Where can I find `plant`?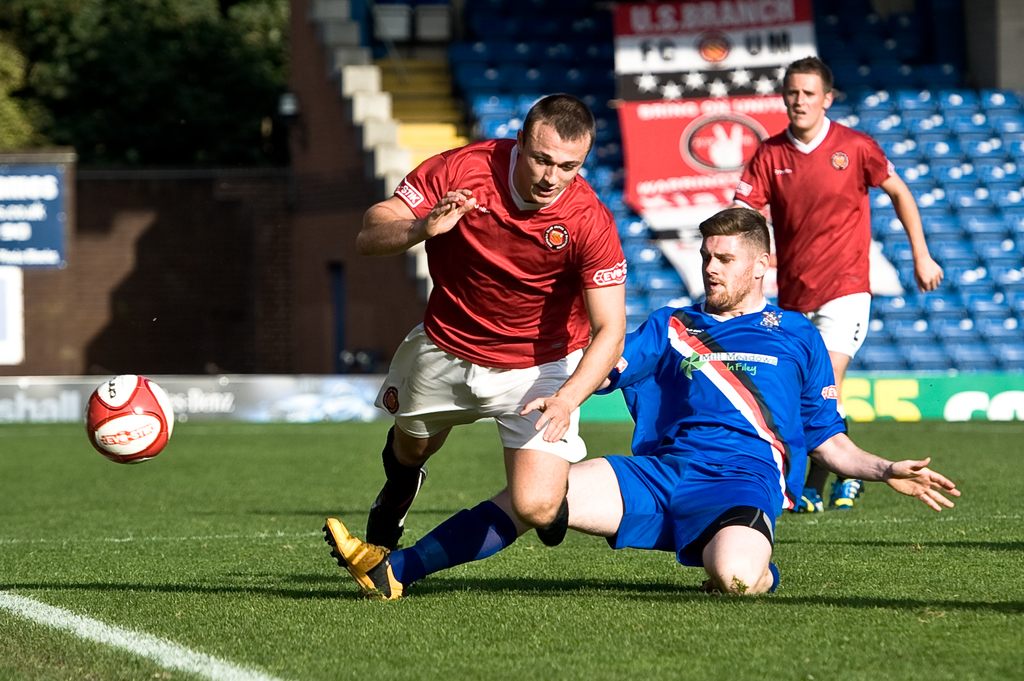
You can find it at 0, 44, 27, 151.
